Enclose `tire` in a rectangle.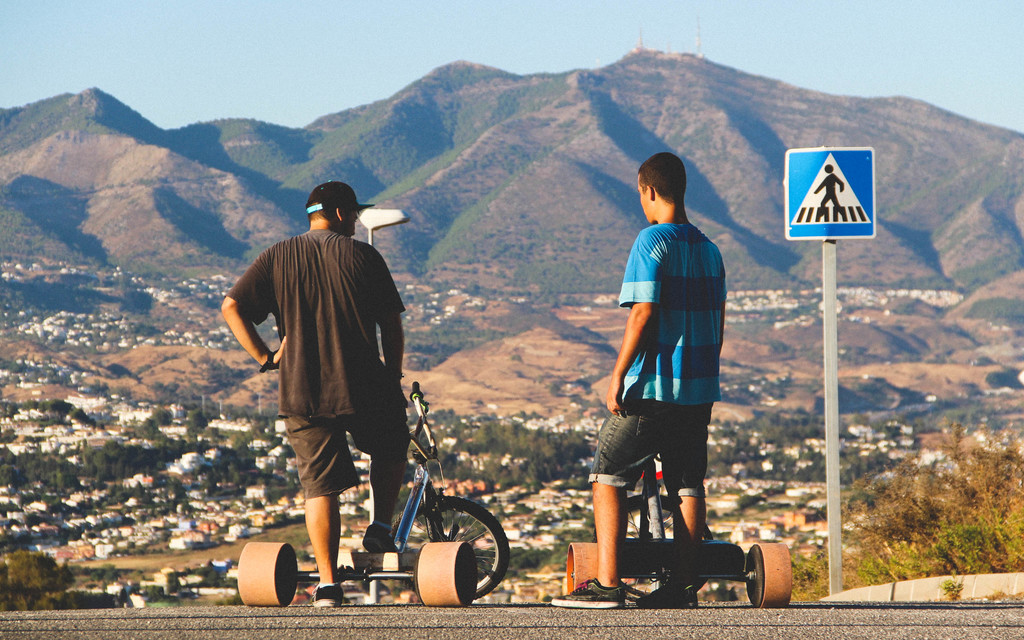
237/543/300/605.
